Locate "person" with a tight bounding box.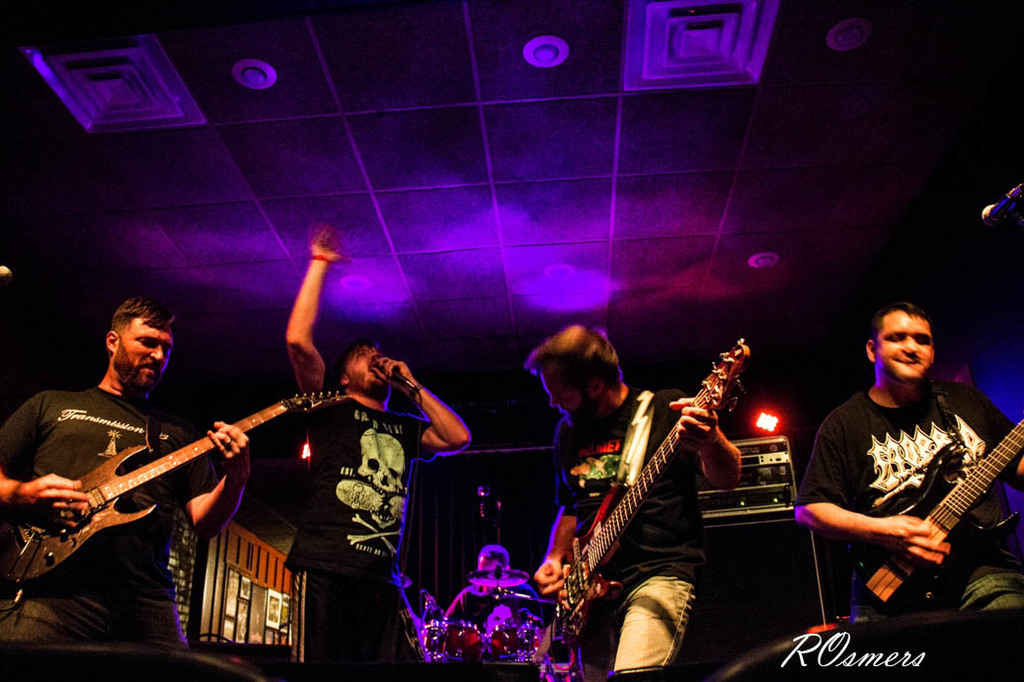
detection(0, 295, 256, 644).
